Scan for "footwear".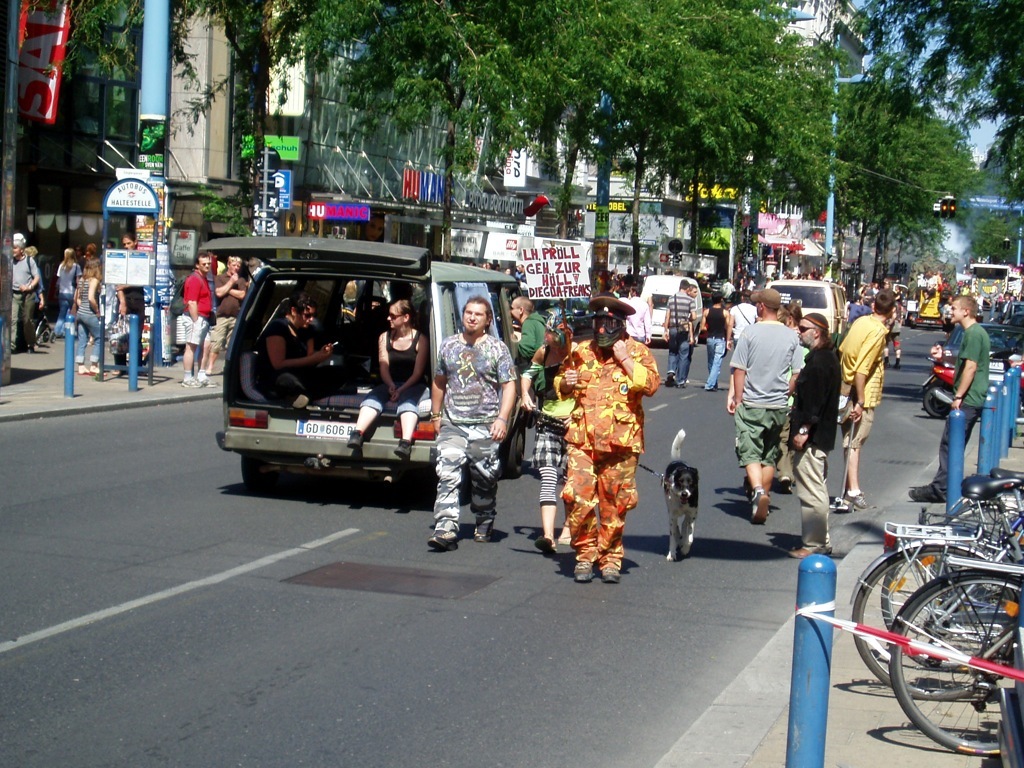
Scan result: (476,518,496,541).
